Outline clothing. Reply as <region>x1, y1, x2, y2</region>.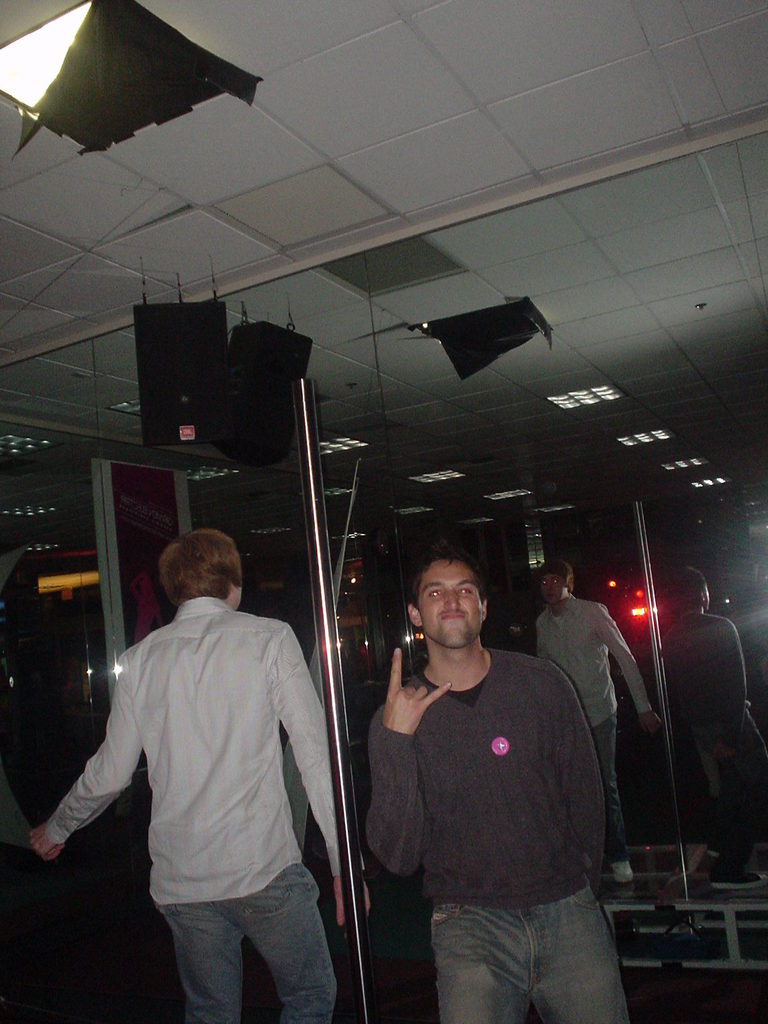
<region>377, 647, 622, 1021</region>.
